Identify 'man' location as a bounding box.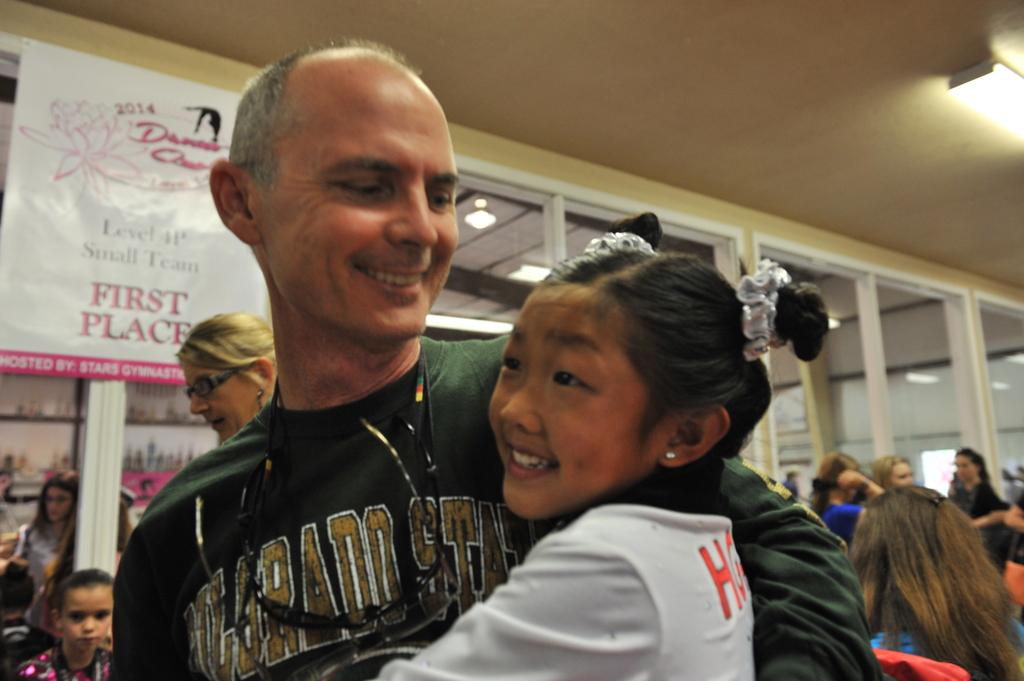
x1=109, y1=31, x2=884, y2=680.
